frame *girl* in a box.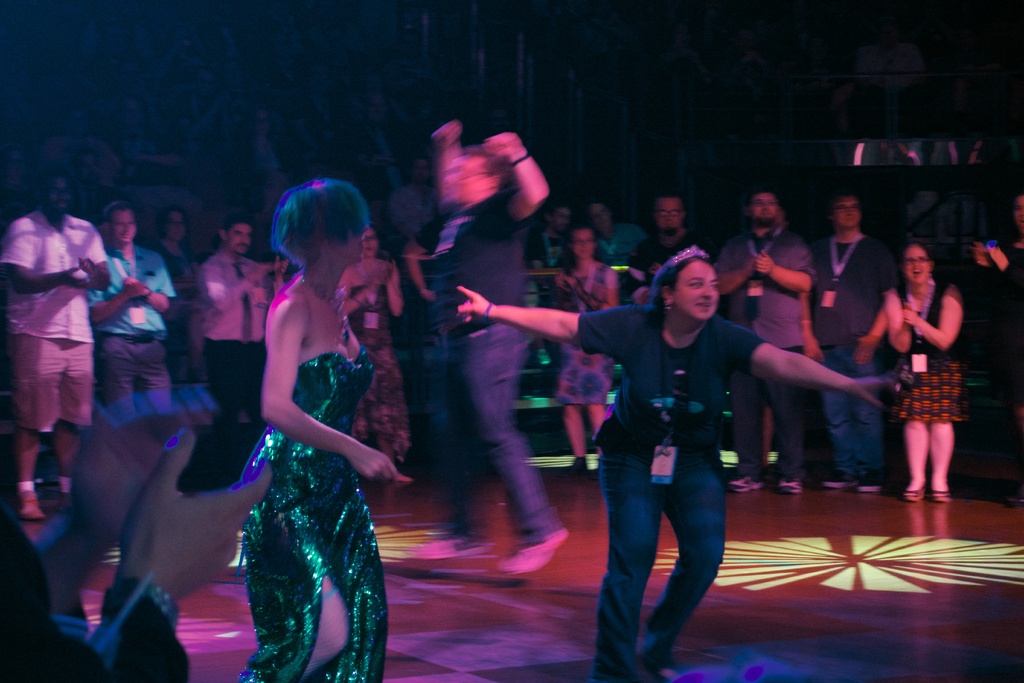
l=456, t=242, r=890, b=682.
